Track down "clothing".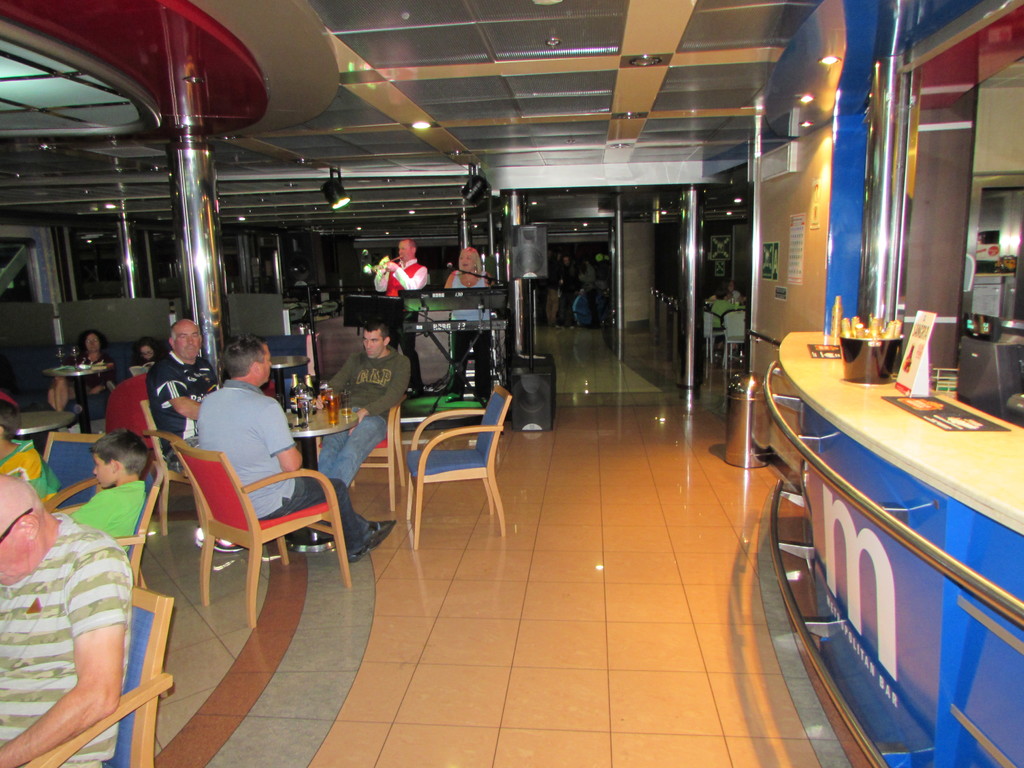
Tracked to Rect(709, 282, 739, 331).
